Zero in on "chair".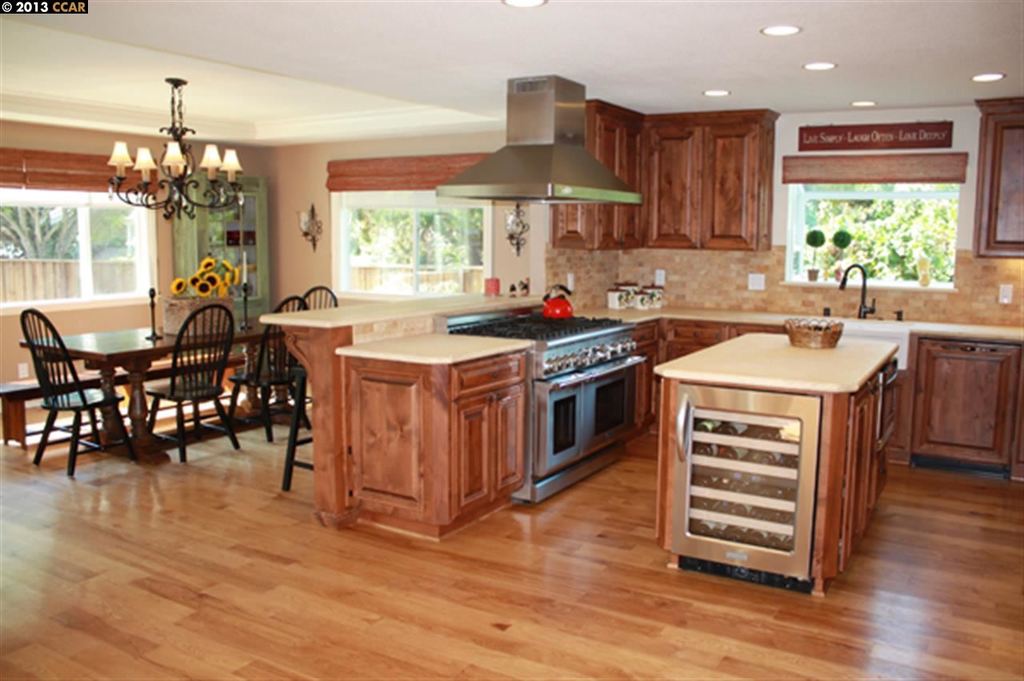
Zeroed in: region(281, 286, 339, 494).
